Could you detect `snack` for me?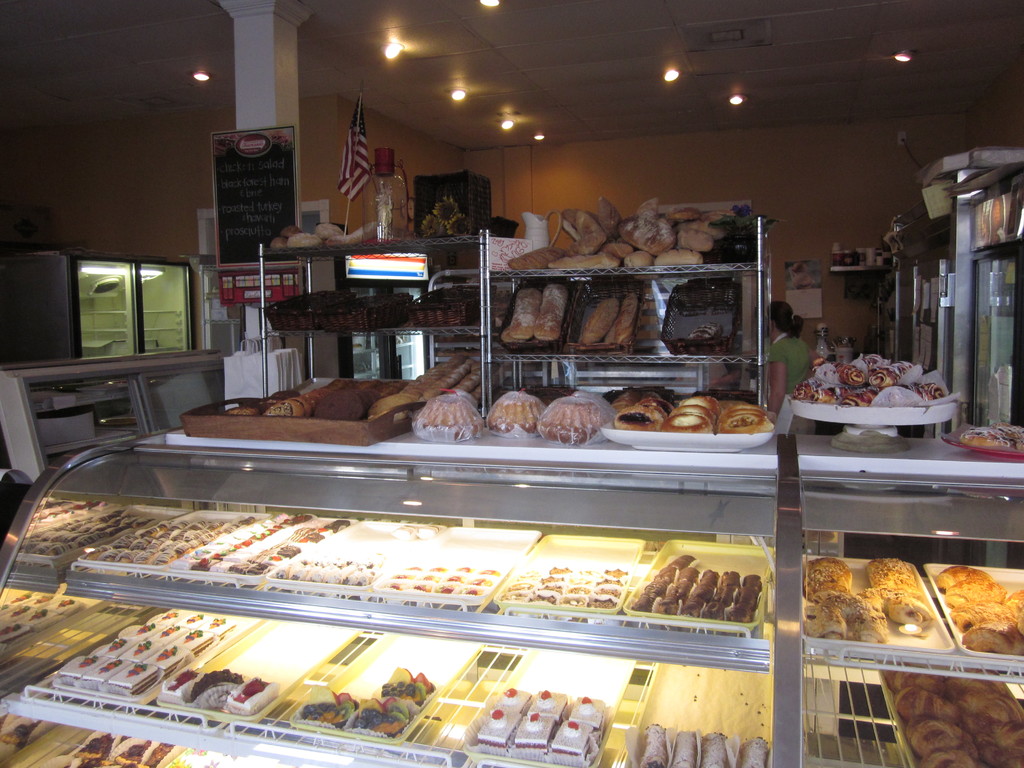
Detection result: box(789, 352, 964, 418).
